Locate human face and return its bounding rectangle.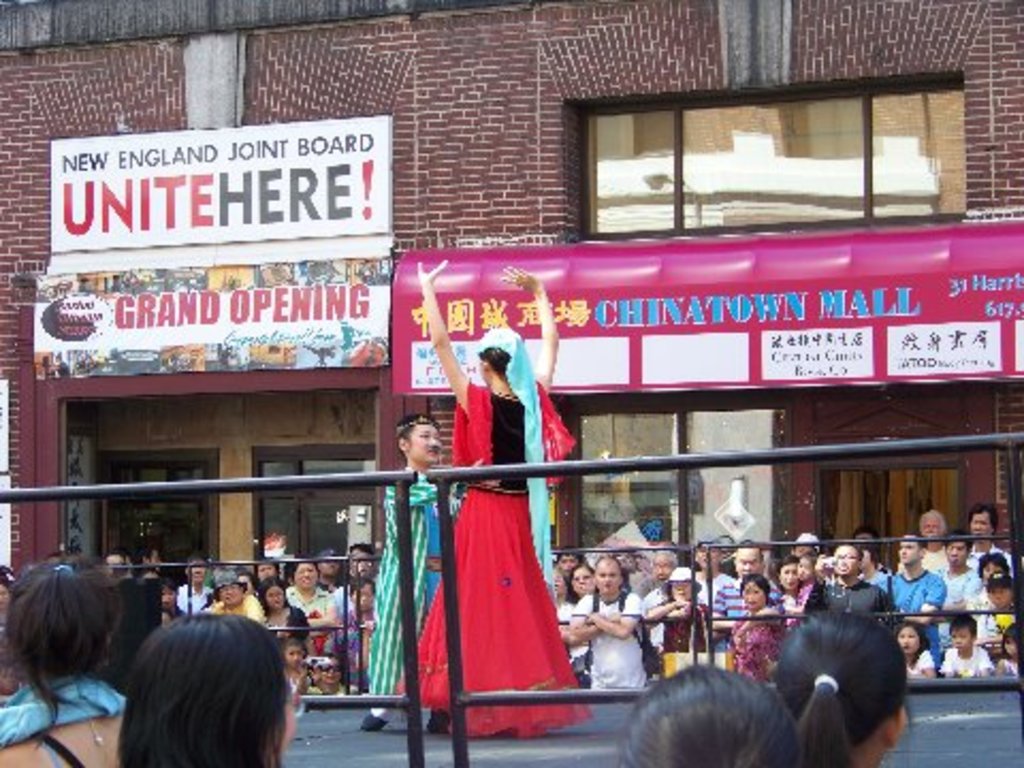
[left=218, top=580, right=245, bottom=604].
